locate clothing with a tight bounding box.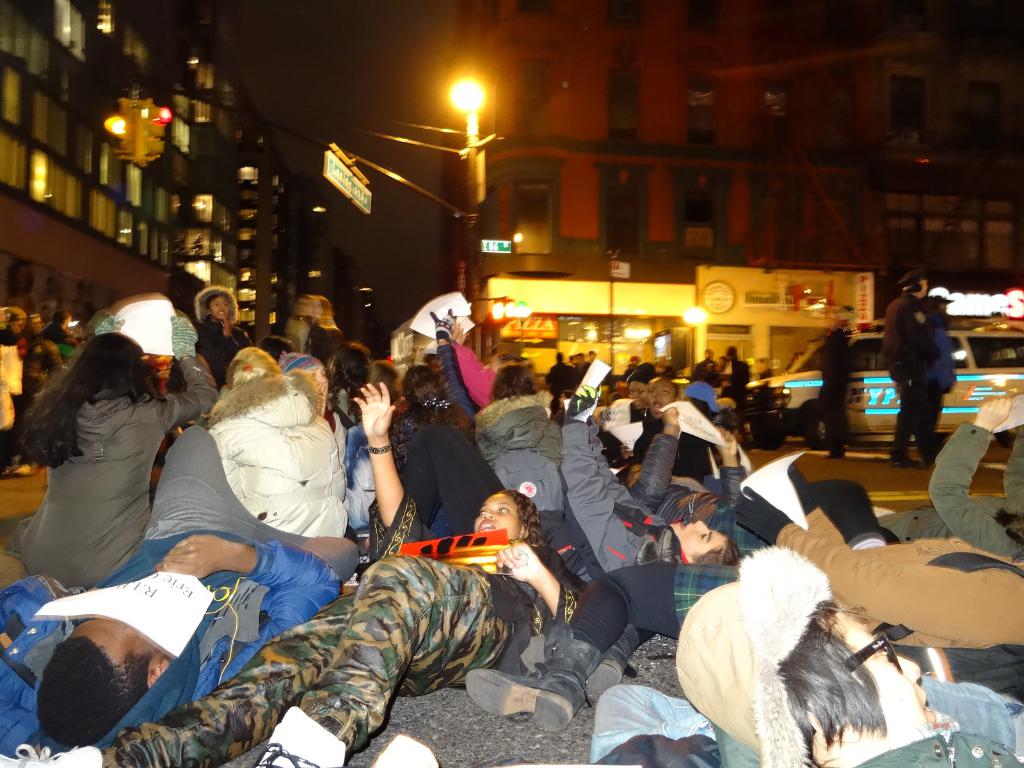
{"left": 852, "top": 727, "right": 1023, "bottom": 767}.
